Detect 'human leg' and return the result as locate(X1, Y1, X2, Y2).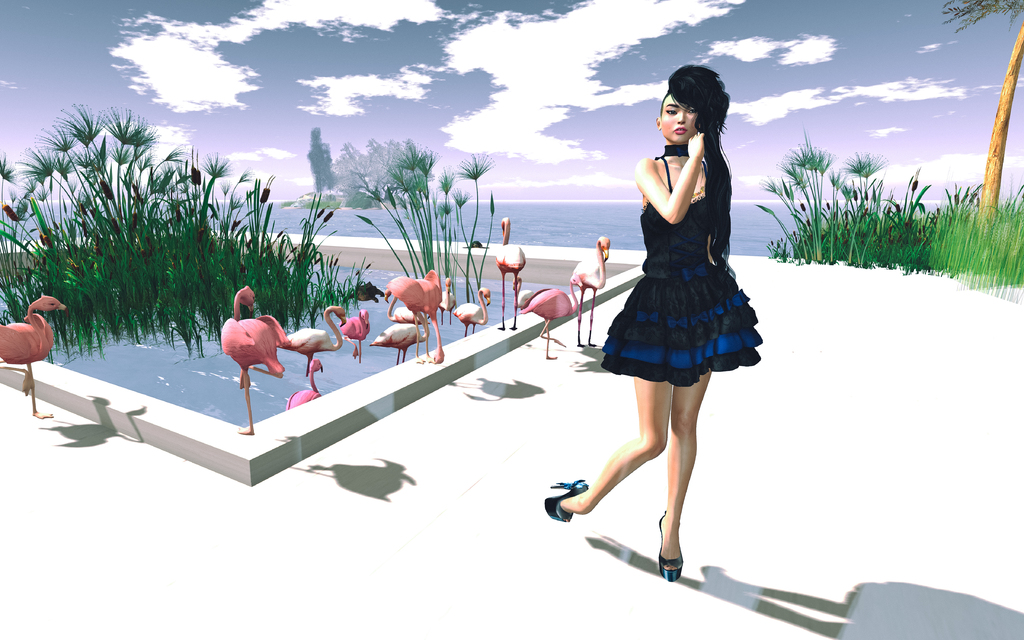
locate(535, 273, 665, 514).
